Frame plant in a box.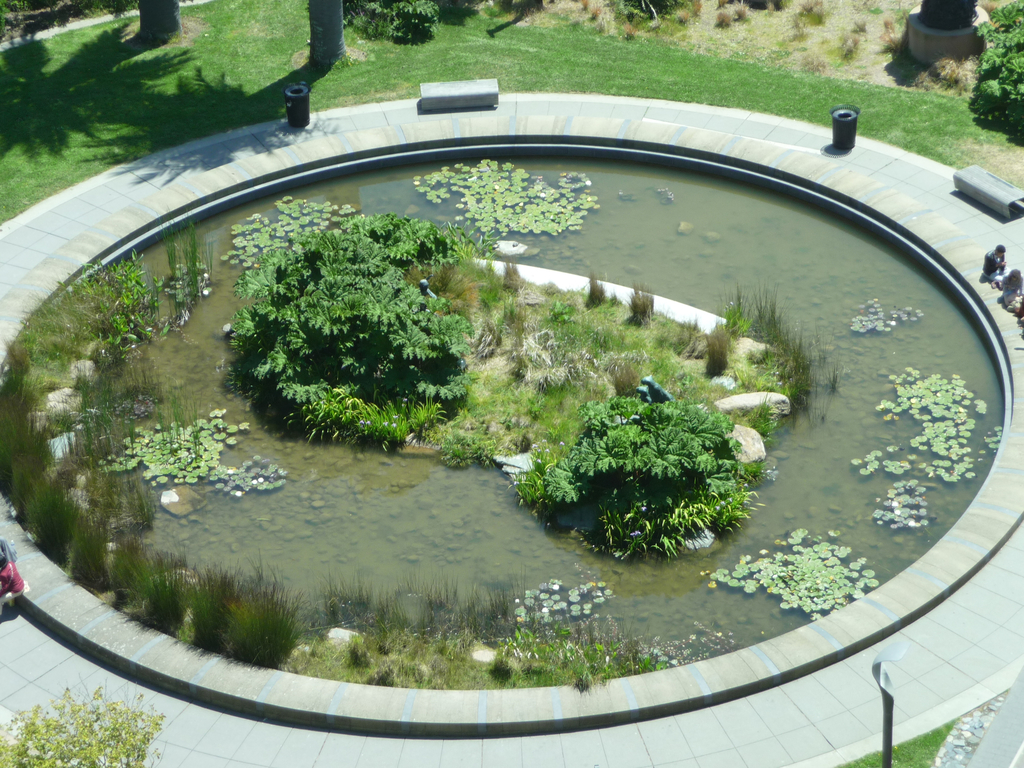
{"x1": 547, "y1": 300, "x2": 573, "y2": 322}.
